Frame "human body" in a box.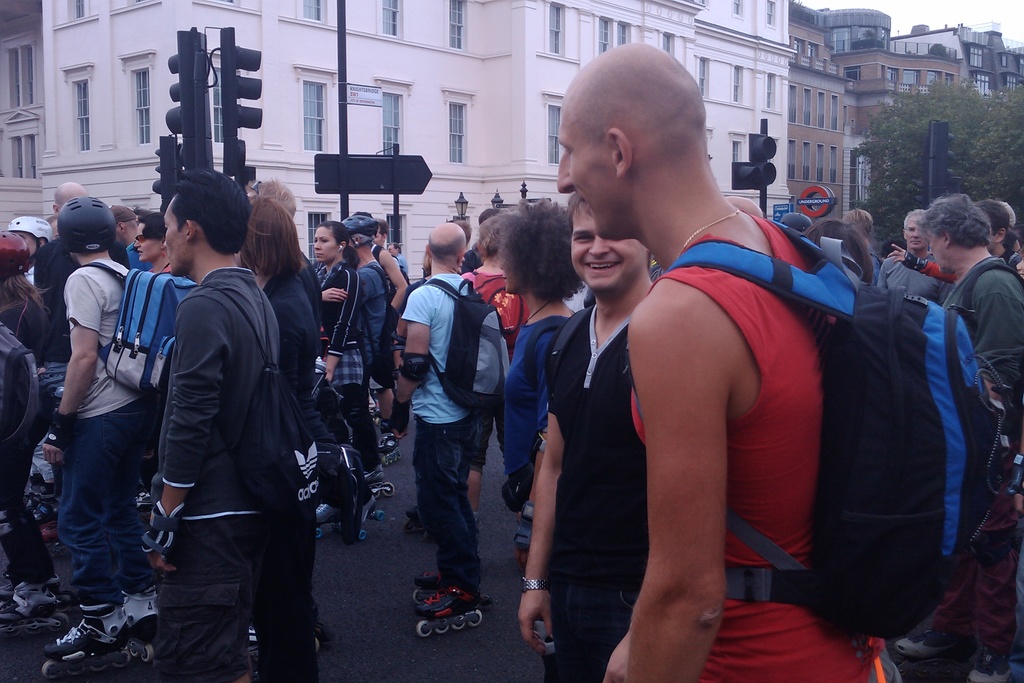
(145, 130, 283, 682).
